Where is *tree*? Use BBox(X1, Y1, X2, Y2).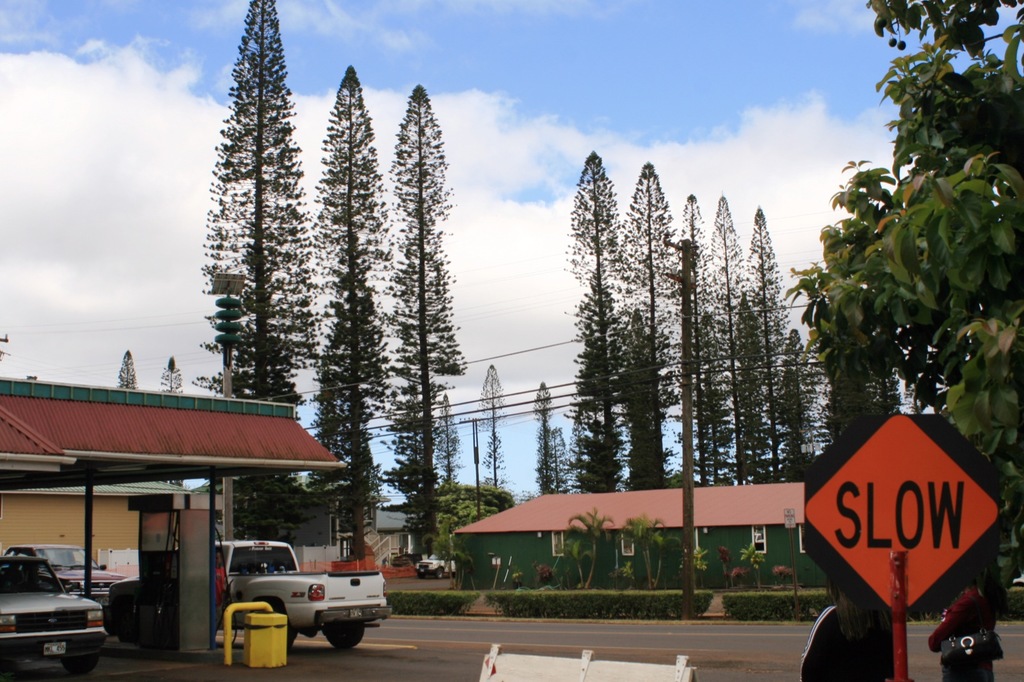
BBox(563, 149, 635, 495).
